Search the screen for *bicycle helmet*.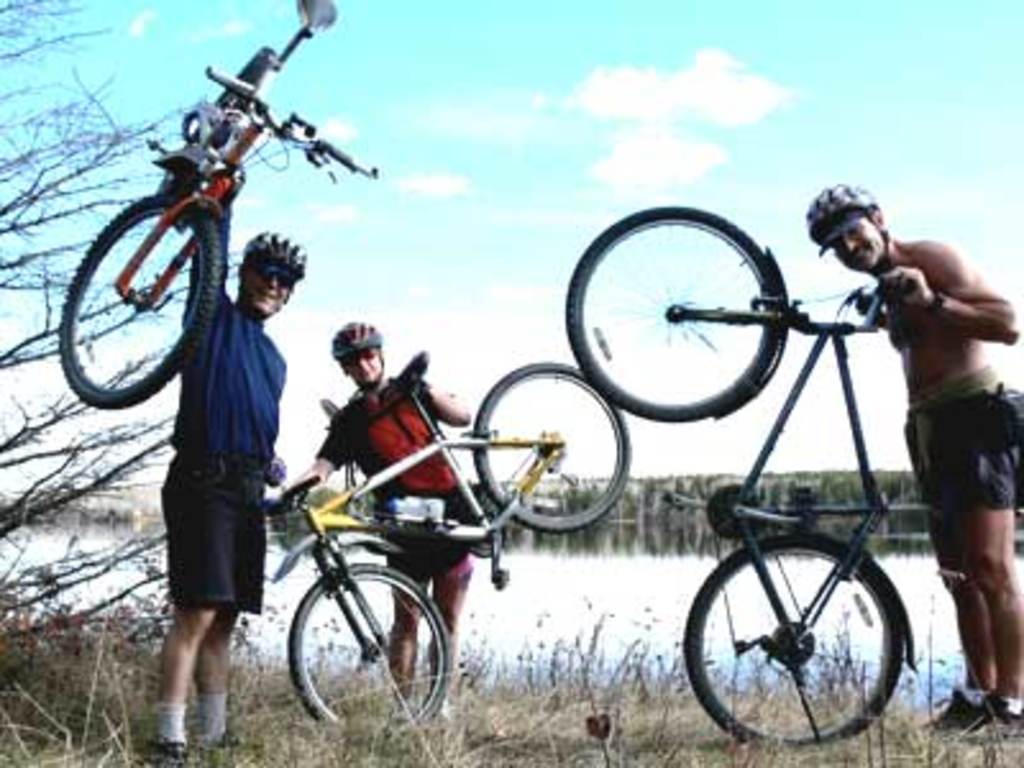
Found at left=248, top=233, right=317, bottom=274.
